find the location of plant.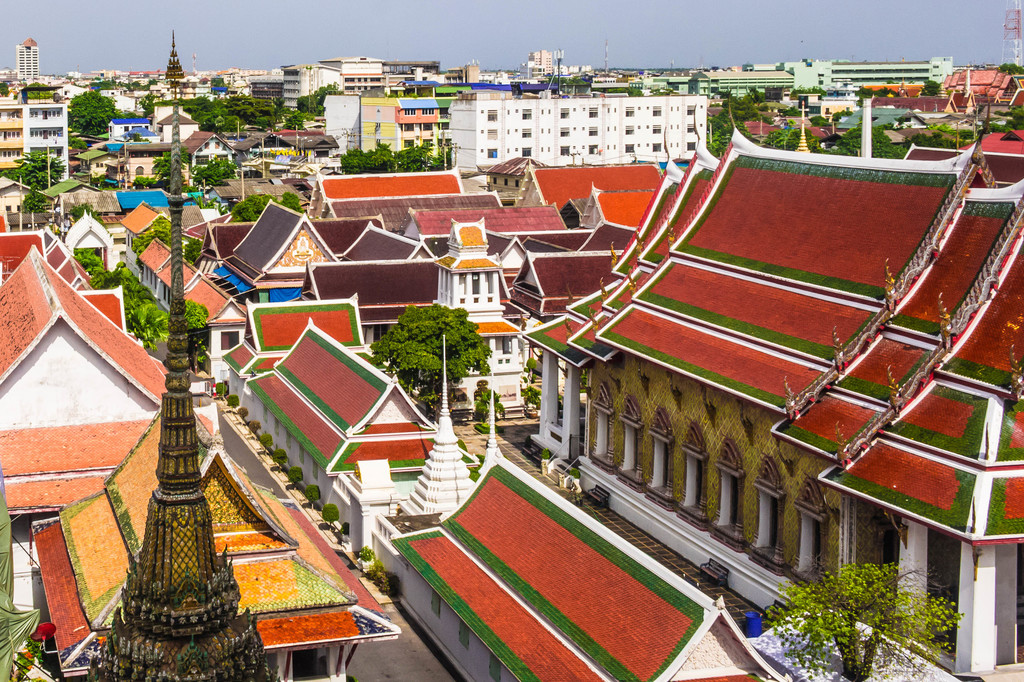
Location: BBox(244, 197, 262, 215).
